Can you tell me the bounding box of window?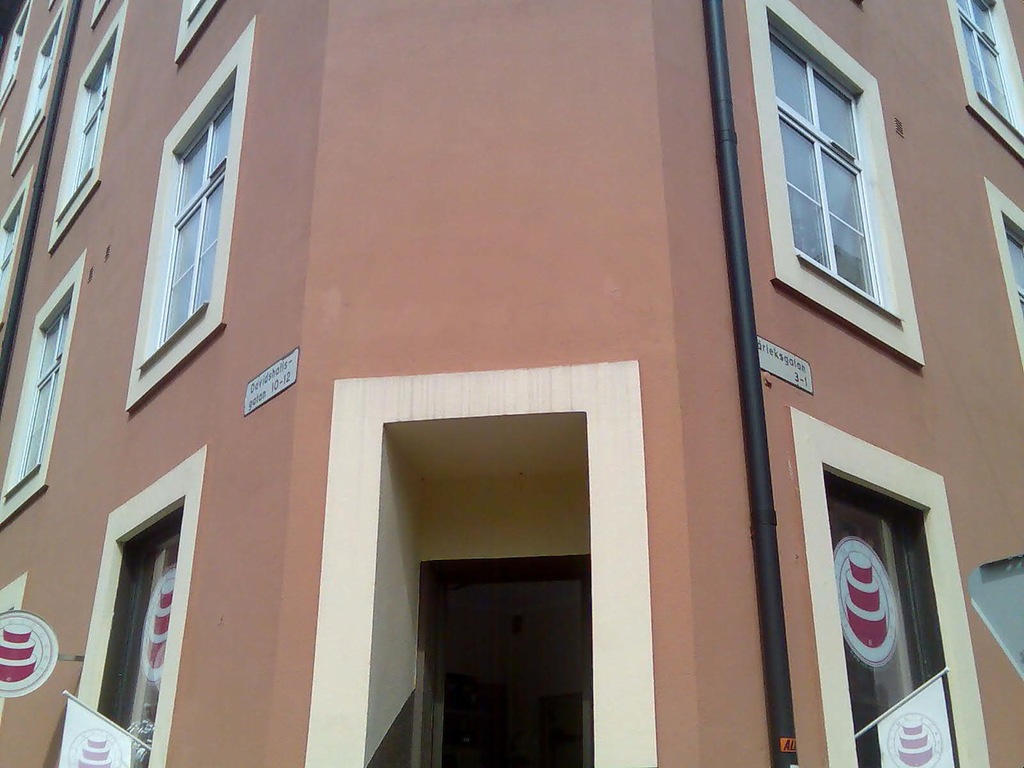
pyautogui.locateOnScreen(742, 0, 925, 367).
